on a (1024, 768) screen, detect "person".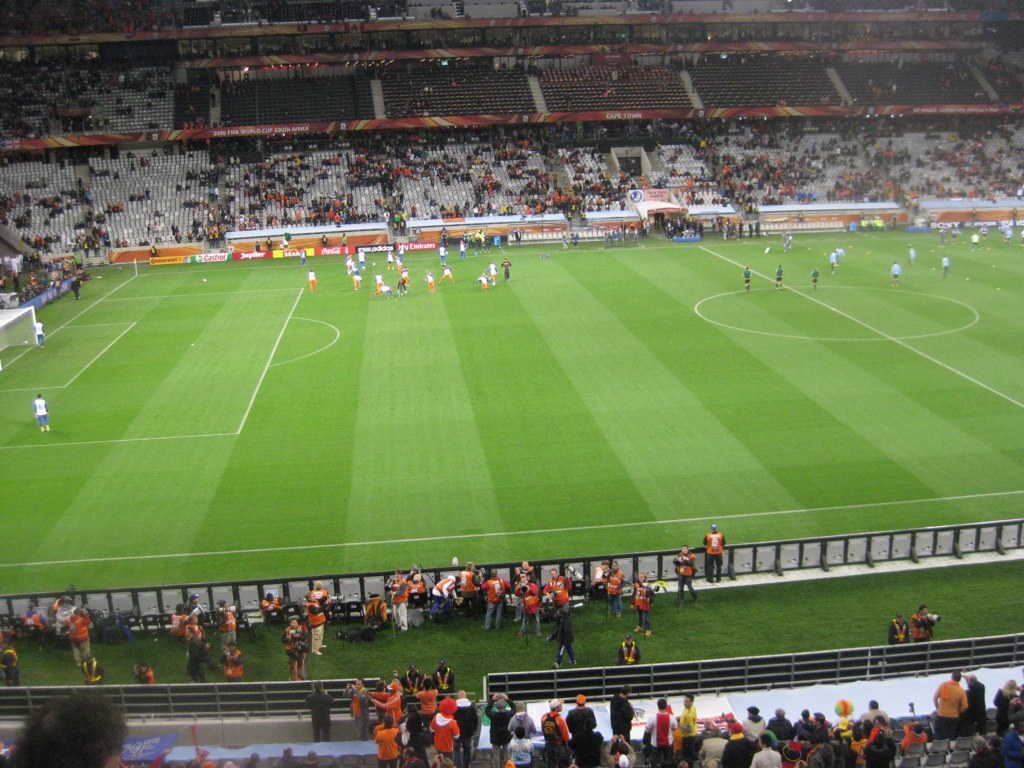
{"x1": 892, "y1": 263, "x2": 903, "y2": 283}.
